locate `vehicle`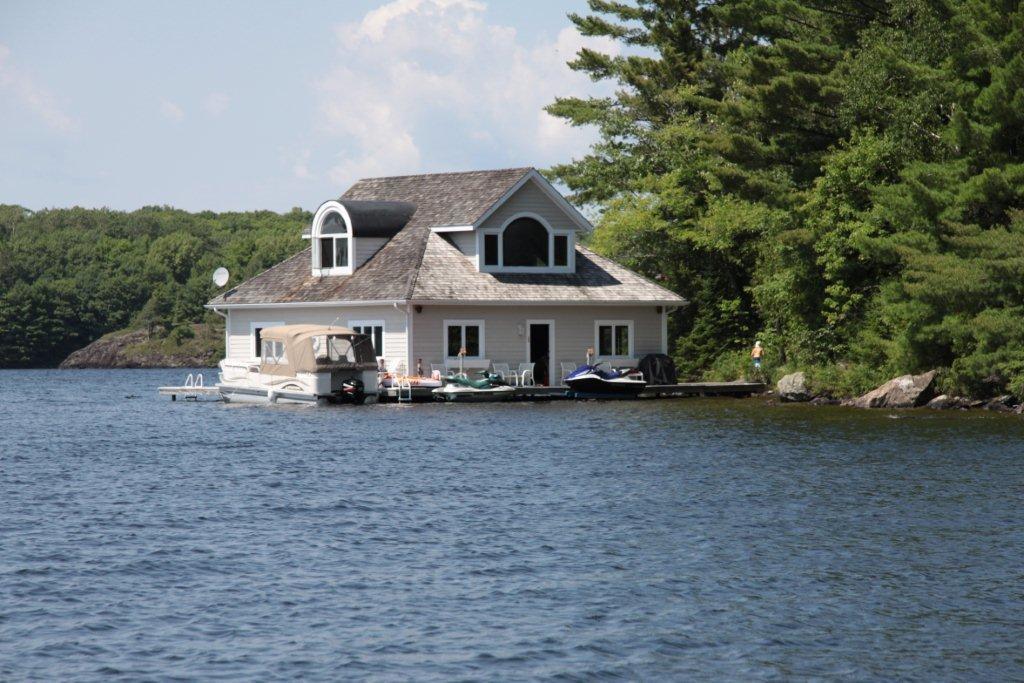
bbox=[562, 357, 648, 399]
